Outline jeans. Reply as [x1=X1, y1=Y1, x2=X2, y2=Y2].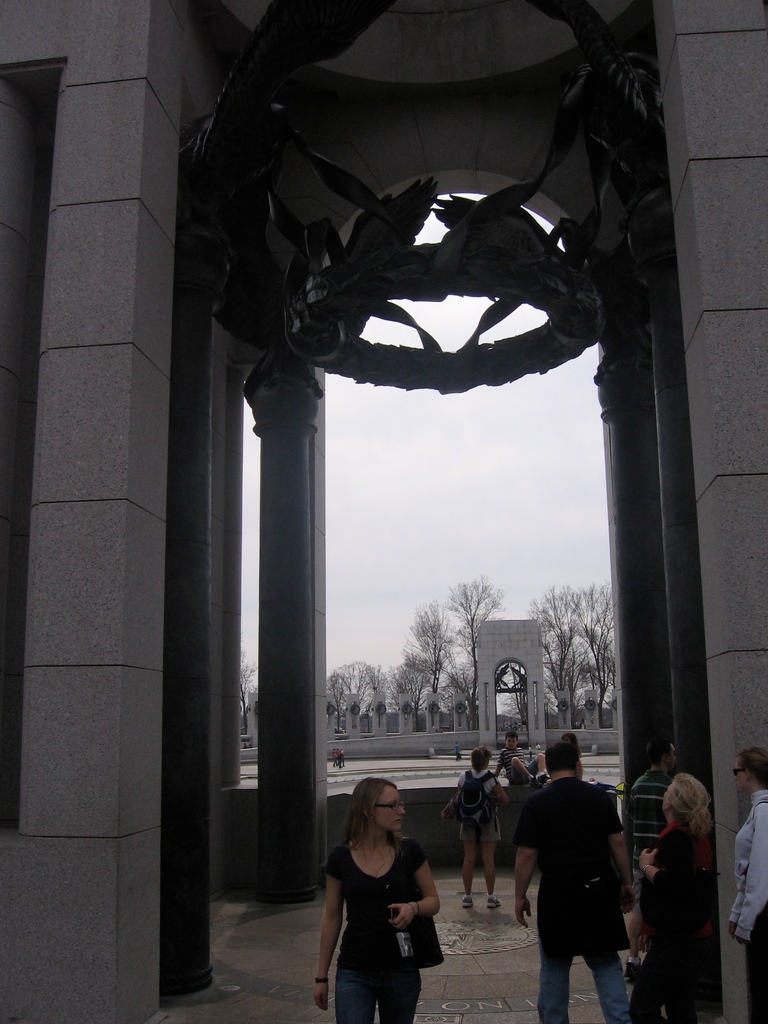
[x1=537, y1=937, x2=632, y2=1023].
